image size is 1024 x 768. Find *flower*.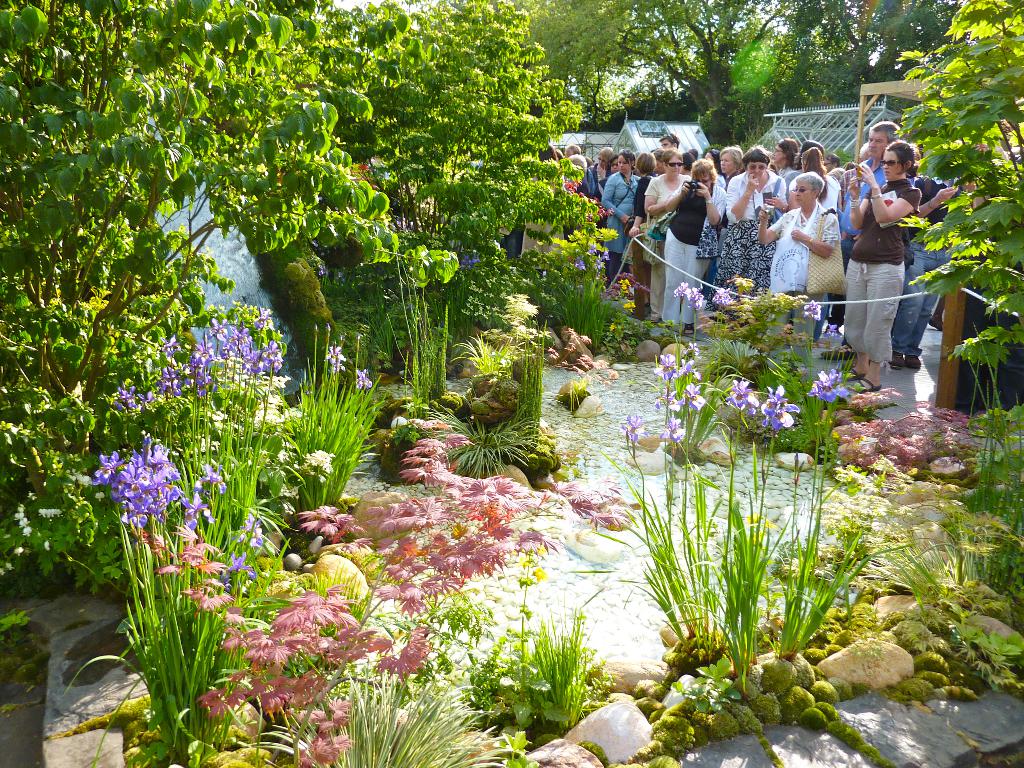
pyautogui.locateOnScreen(321, 340, 345, 383).
